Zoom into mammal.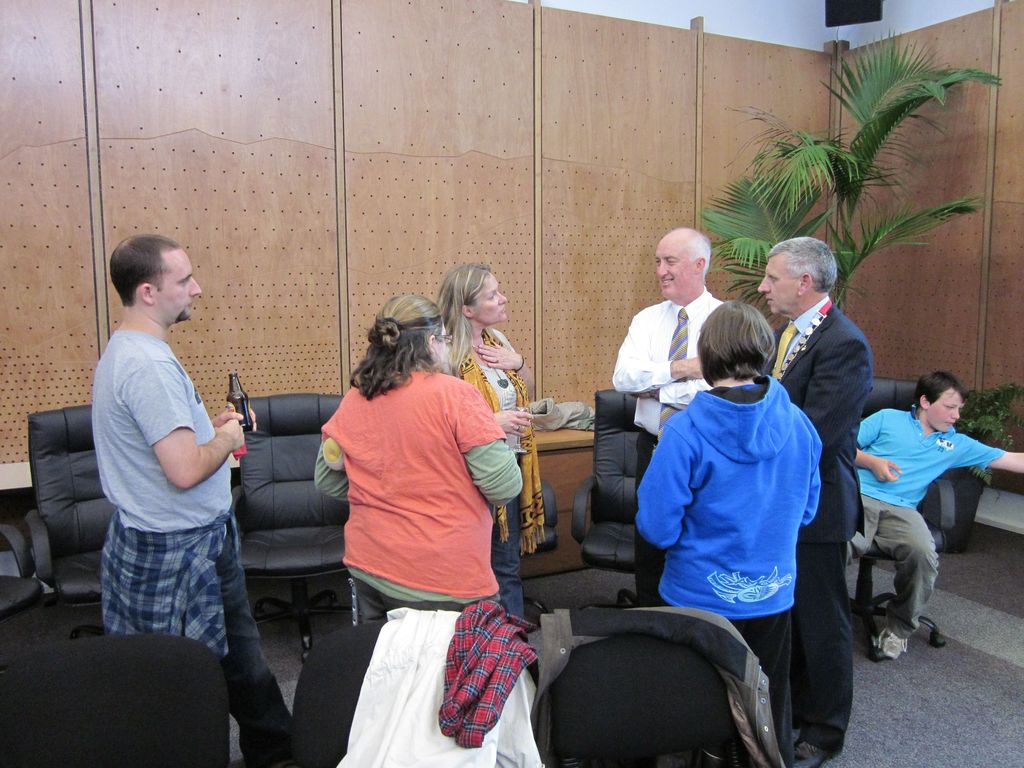
Zoom target: crop(608, 225, 721, 600).
